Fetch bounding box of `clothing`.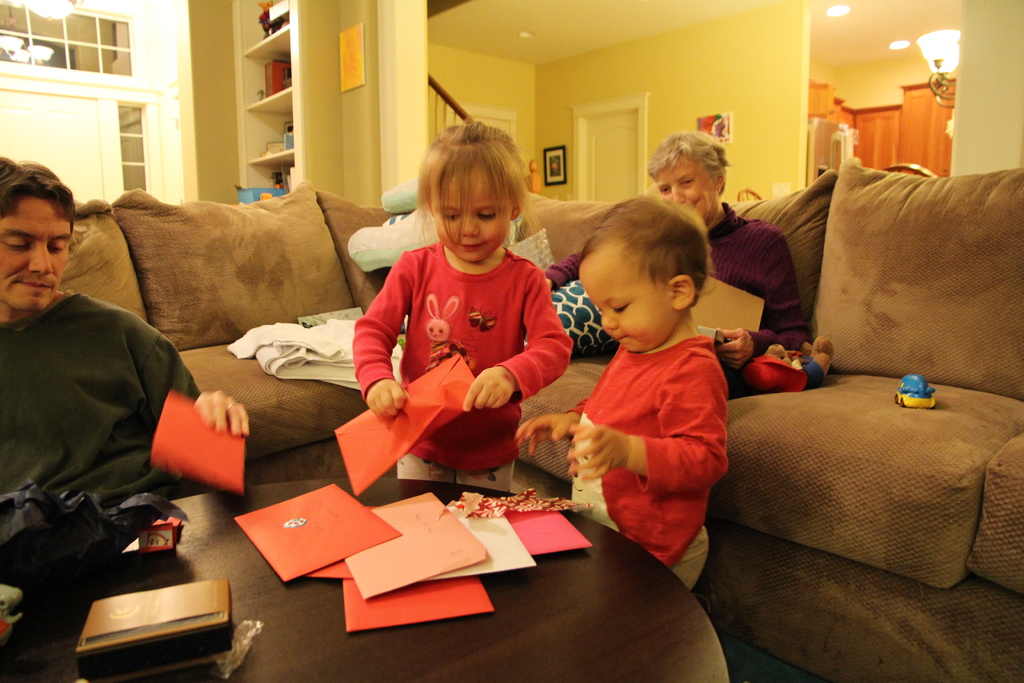
Bbox: [560, 292, 735, 563].
